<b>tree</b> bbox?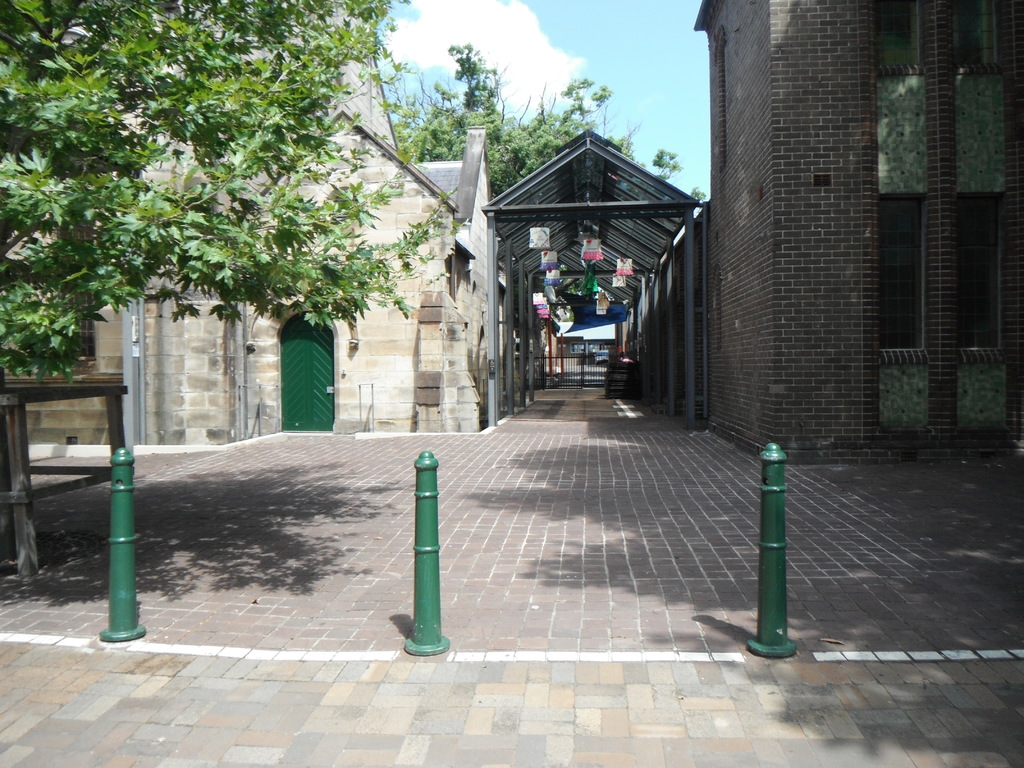
<box>689,179,714,202</box>
